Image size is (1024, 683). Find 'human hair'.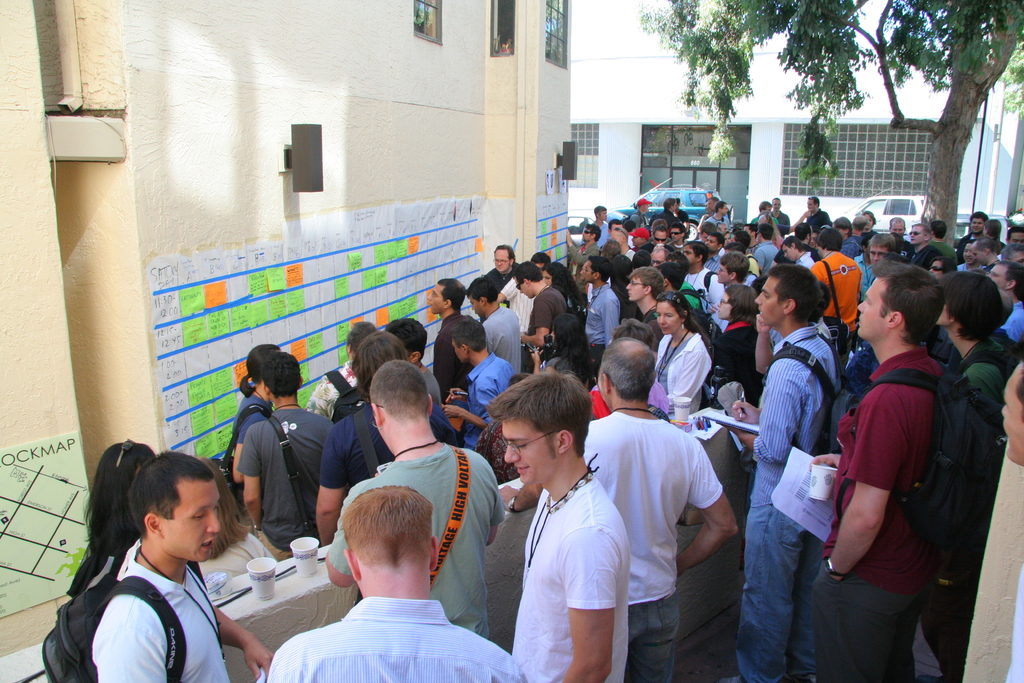
x1=236, y1=343, x2=281, y2=399.
